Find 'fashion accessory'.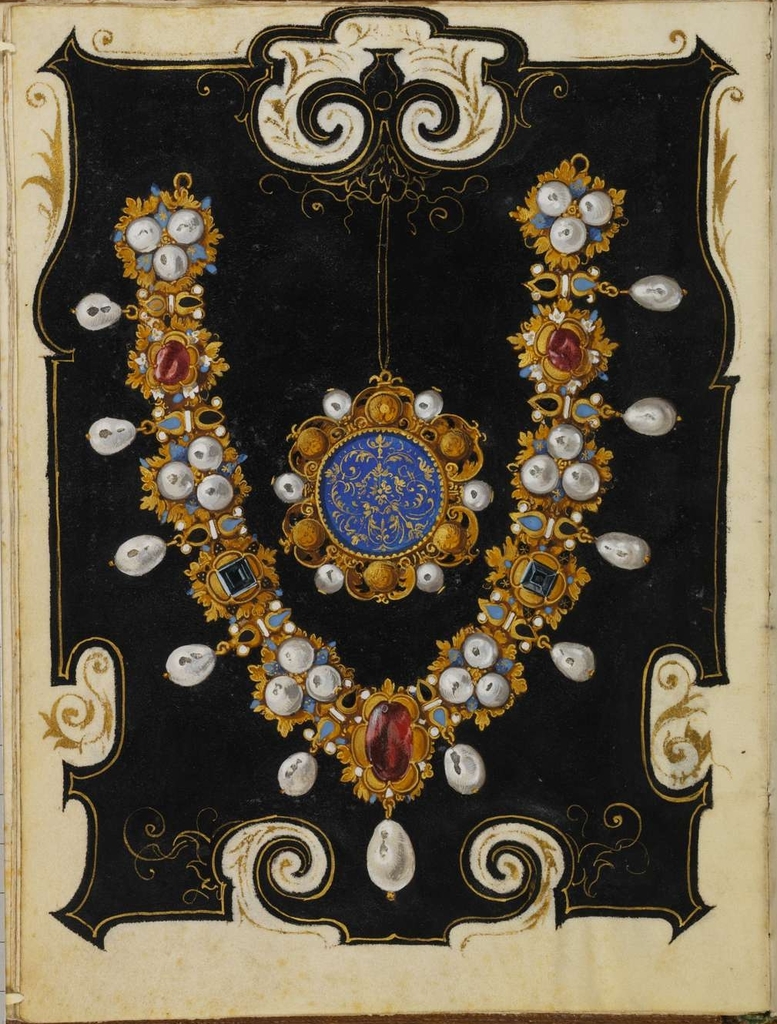
l=288, t=364, r=485, b=612.
